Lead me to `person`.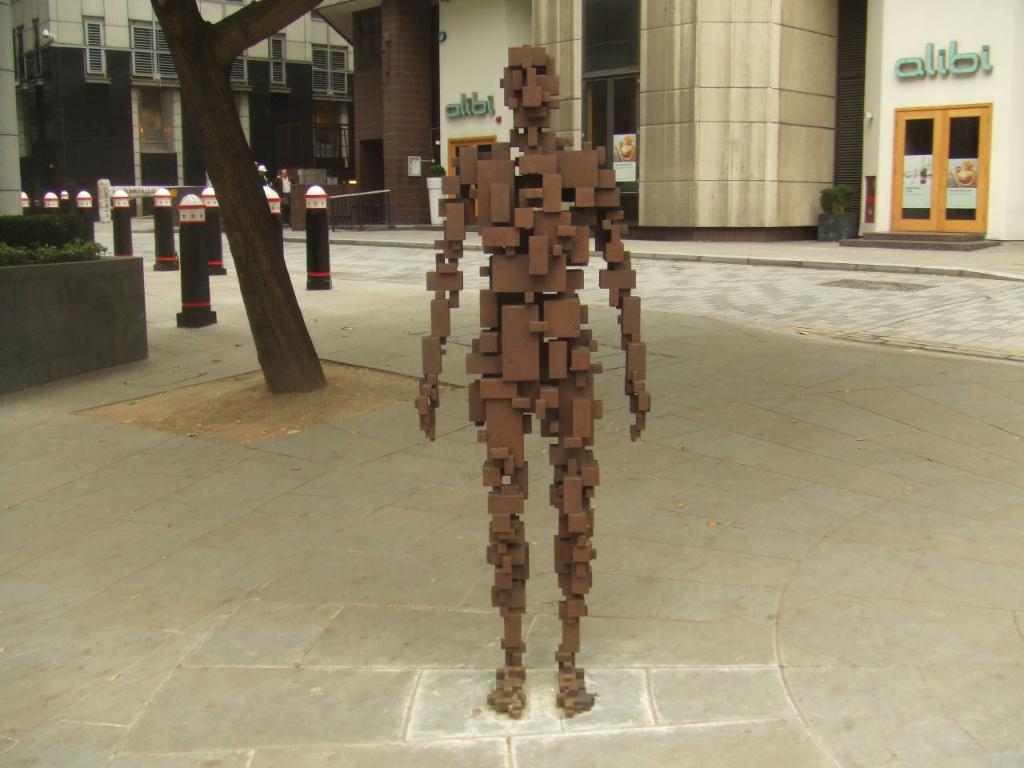
Lead to left=437, top=88, right=638, bottom=686.
